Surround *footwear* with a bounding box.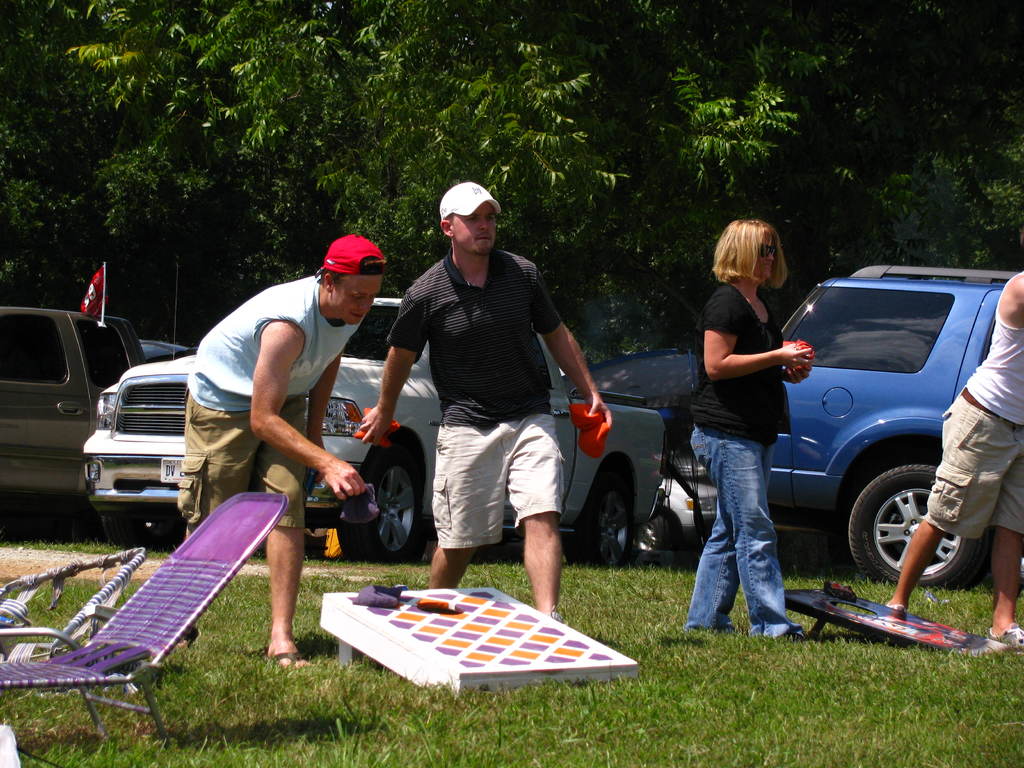
<bbox>886, 604, 909, 612</bbox>.
